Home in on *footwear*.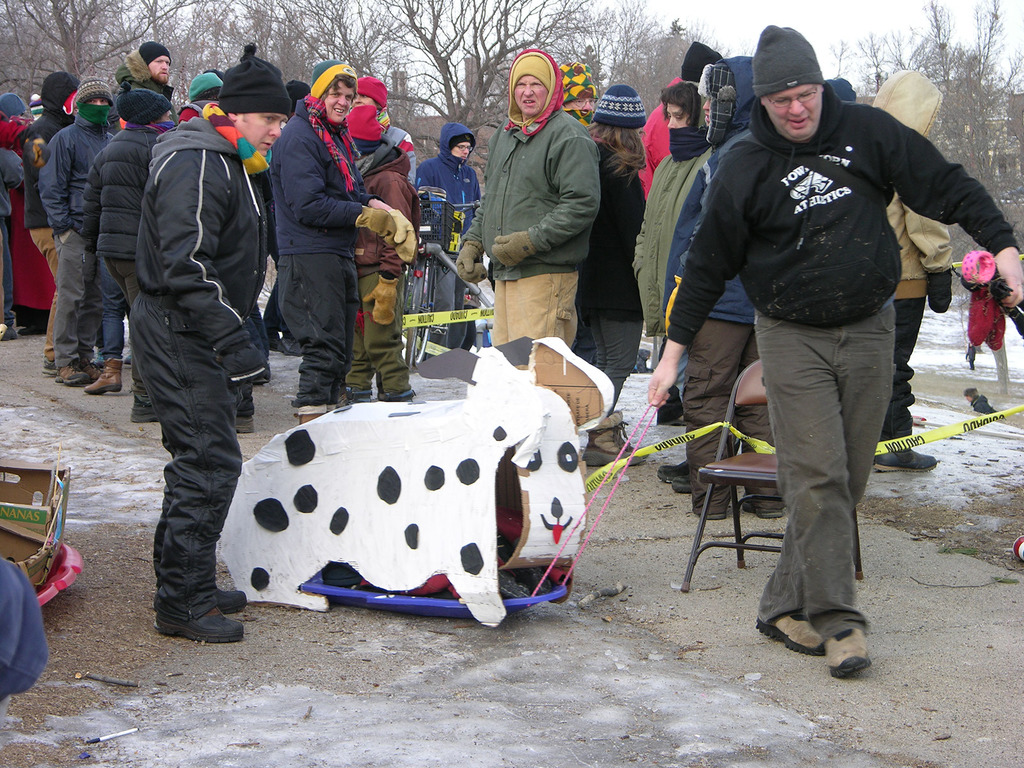
Homed in at rect(1012, 534, 1023, 563).
